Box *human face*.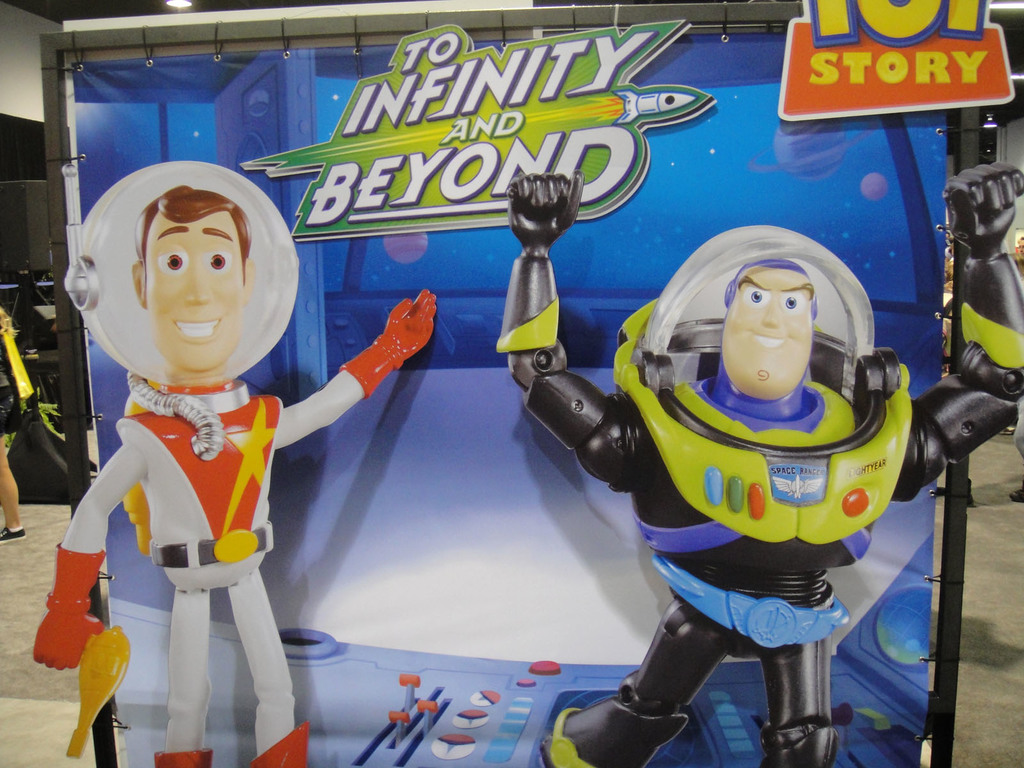
726/275/813/401.
